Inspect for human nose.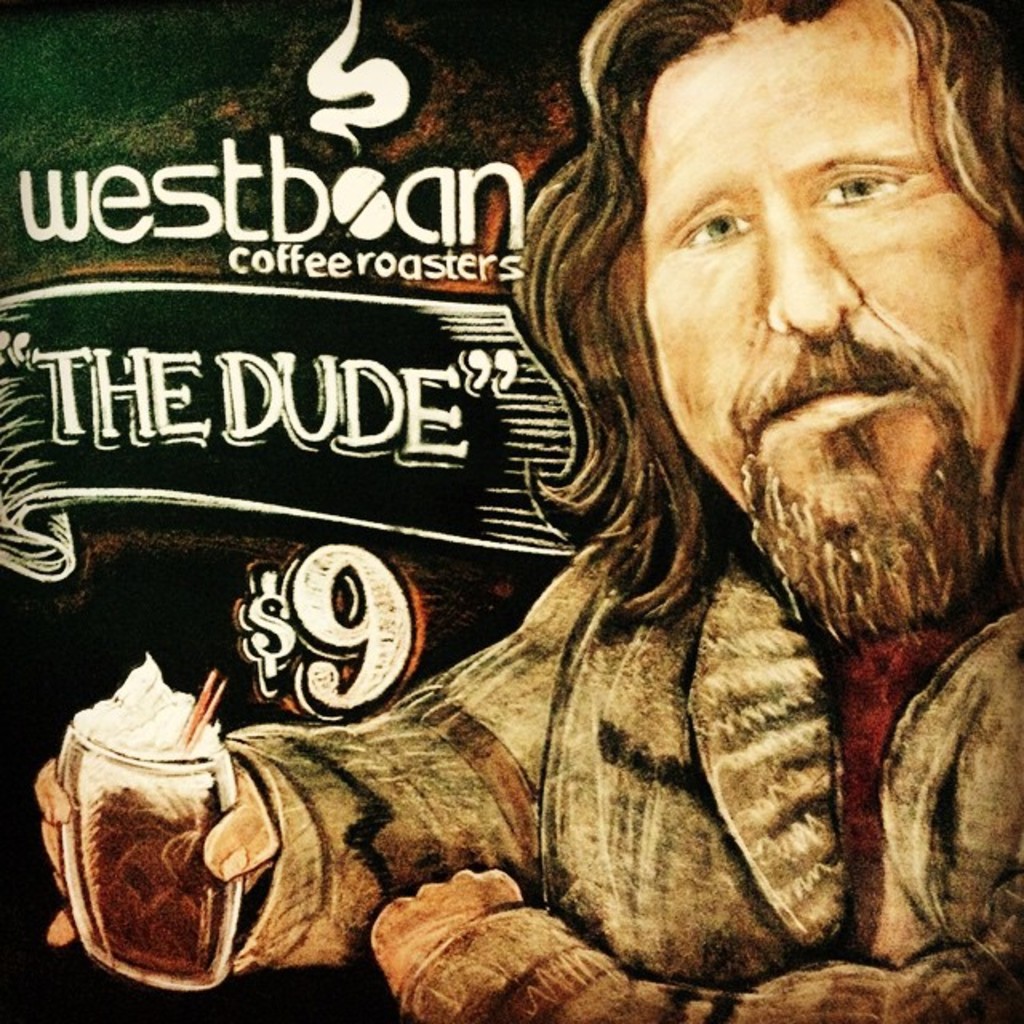
Inspection: bbox=(768, 202, 886, 342).
